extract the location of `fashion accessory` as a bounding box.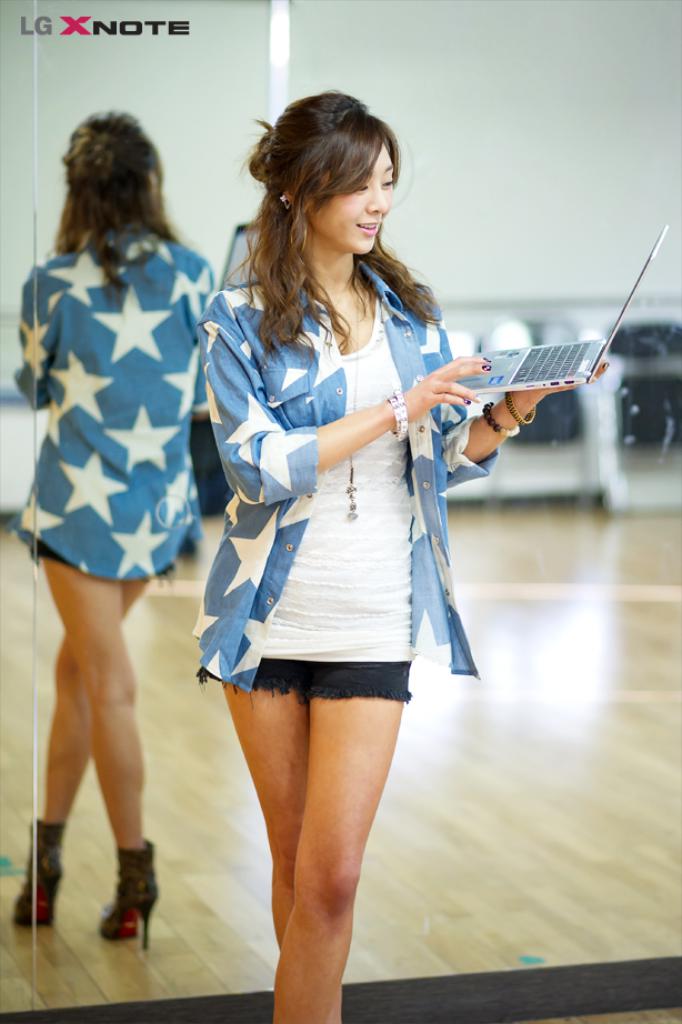
bbox=(485, 402, 523, 435).
